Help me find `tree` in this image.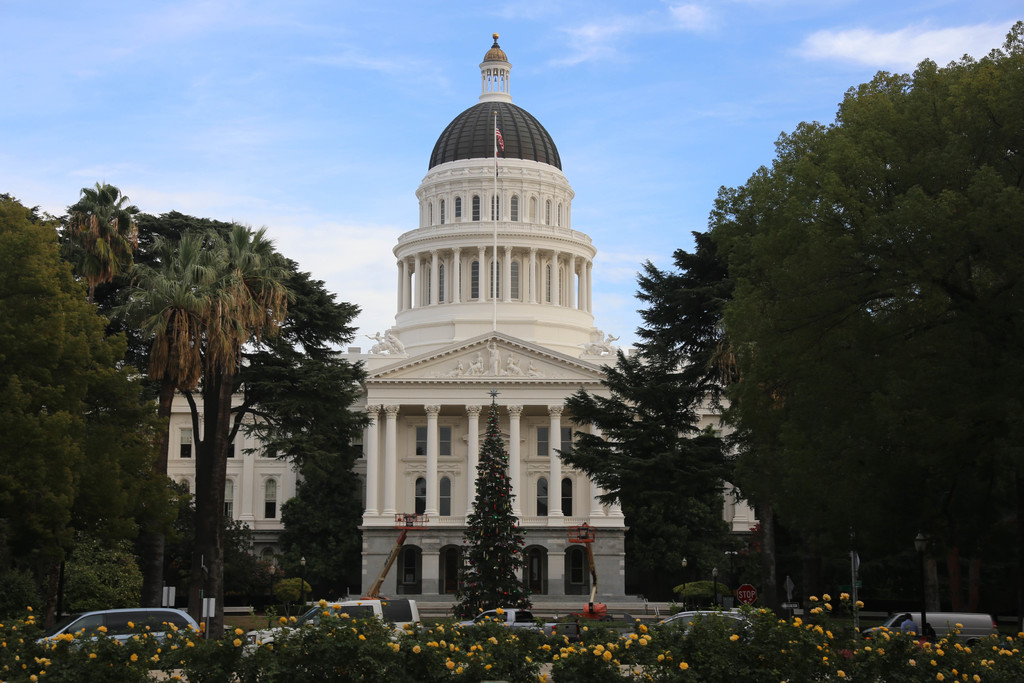
Found it: 114 227 190 594.
